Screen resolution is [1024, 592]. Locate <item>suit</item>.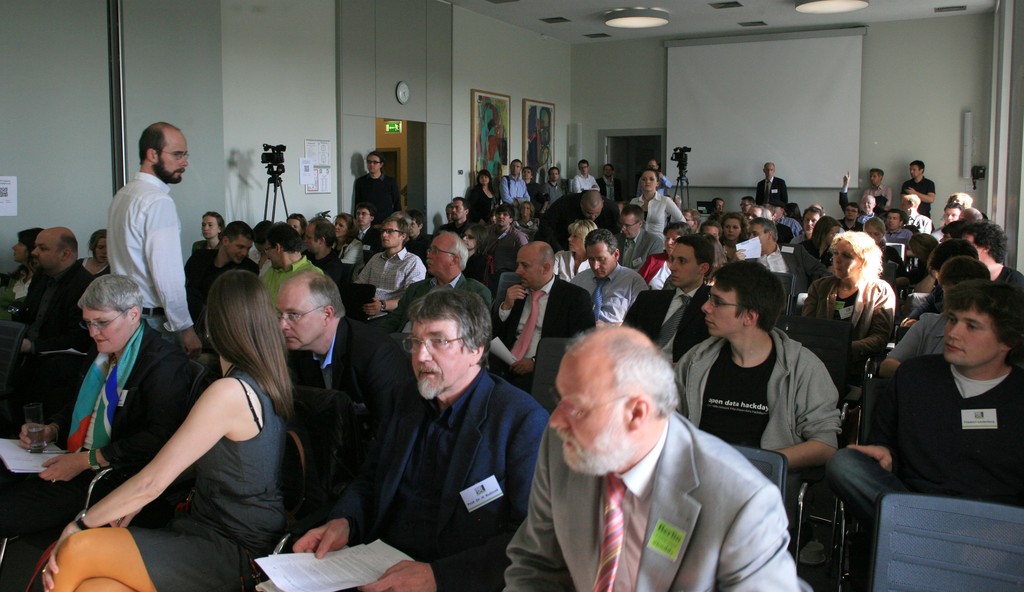
<region>503, 411, 810, 591</region>.
